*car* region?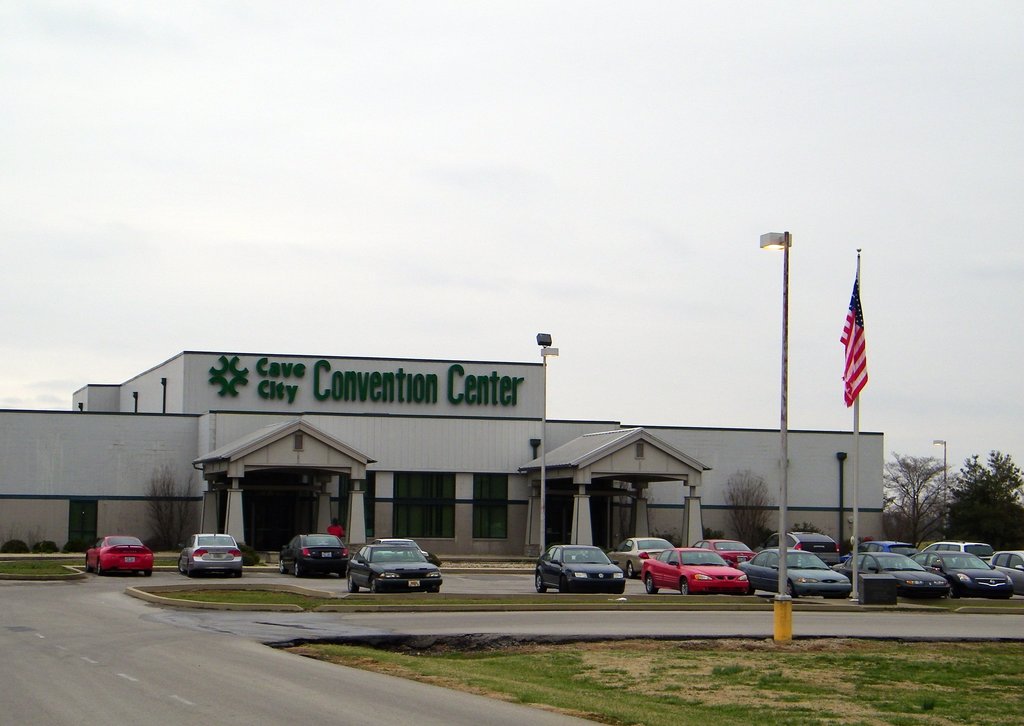
(737, 544, 849, 598)
